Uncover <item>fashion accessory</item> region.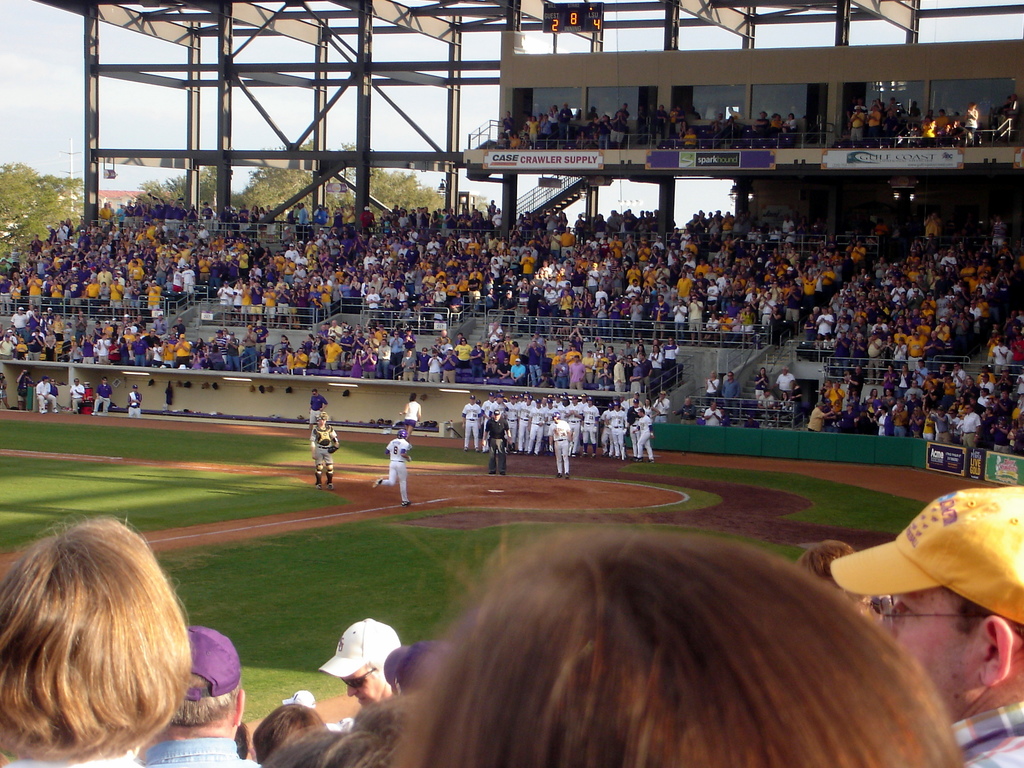
Uncovered: select_region(340, 669, 373, 689).
